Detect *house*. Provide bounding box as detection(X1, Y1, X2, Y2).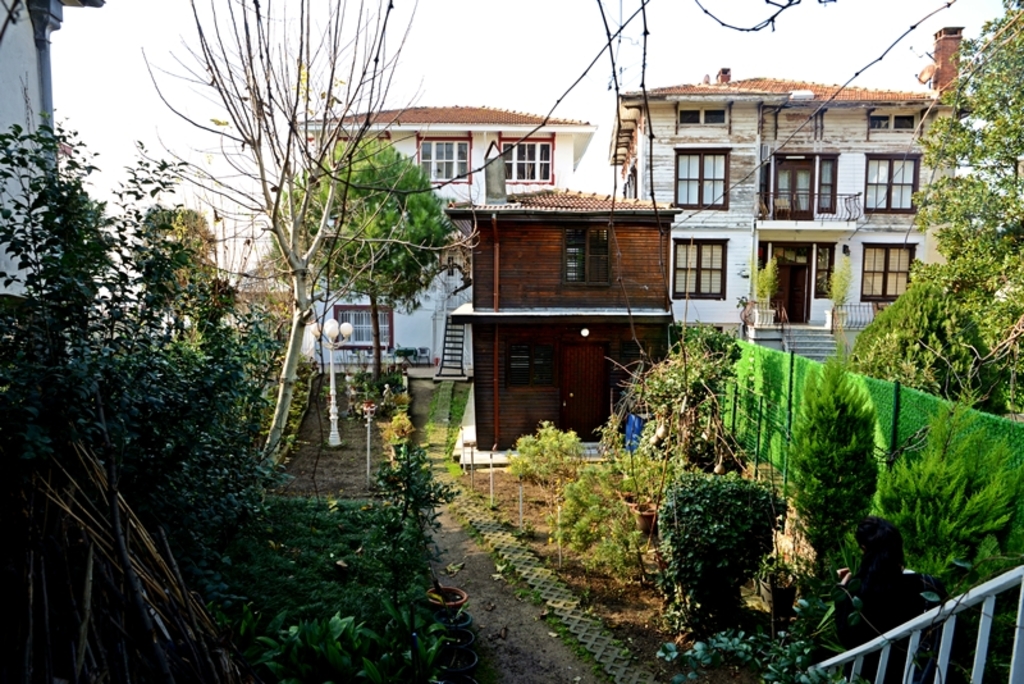
detection(300, 106, 594, 365).
